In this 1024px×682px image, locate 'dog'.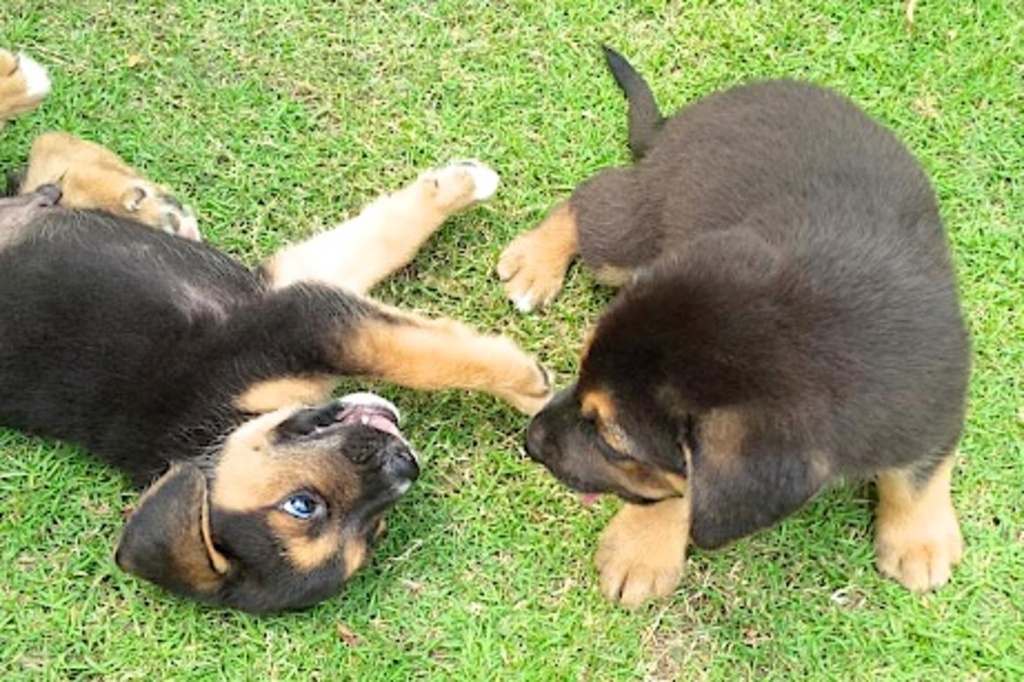
Bounding box: left=500, top=40, right=973, bottom=611.
